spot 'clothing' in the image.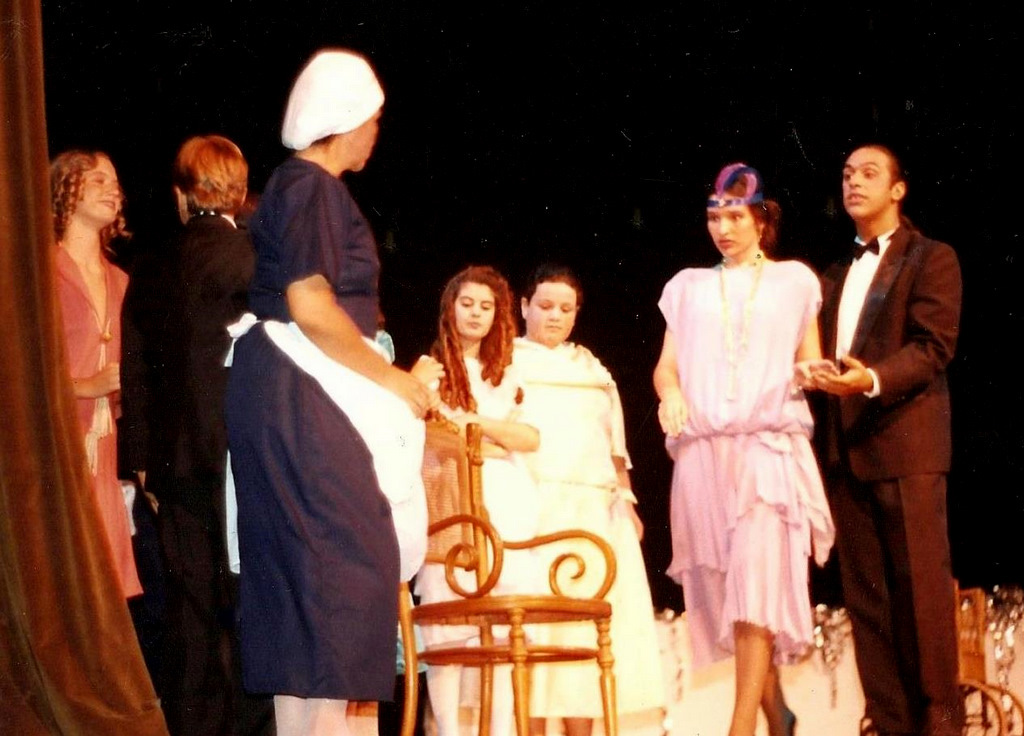
'clothing' found at (57, 241, 144, 599).
